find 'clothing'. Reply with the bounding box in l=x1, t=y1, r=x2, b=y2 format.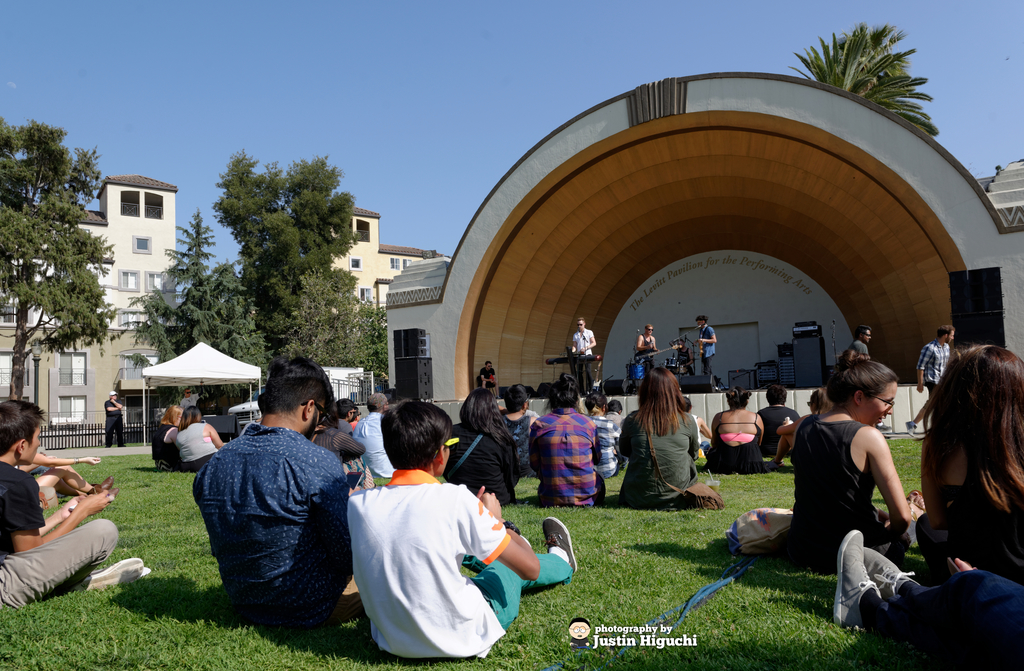
l=915, t=337, r=950, b=392.
